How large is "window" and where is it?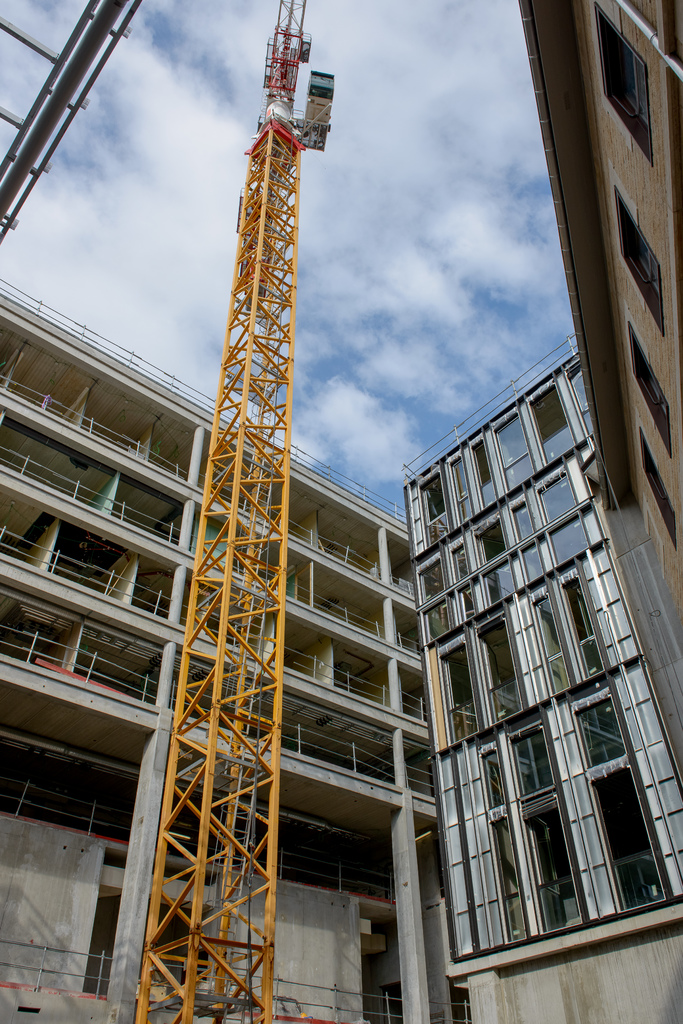
Bounding box: l=524, t=799, r=568, b=934.
